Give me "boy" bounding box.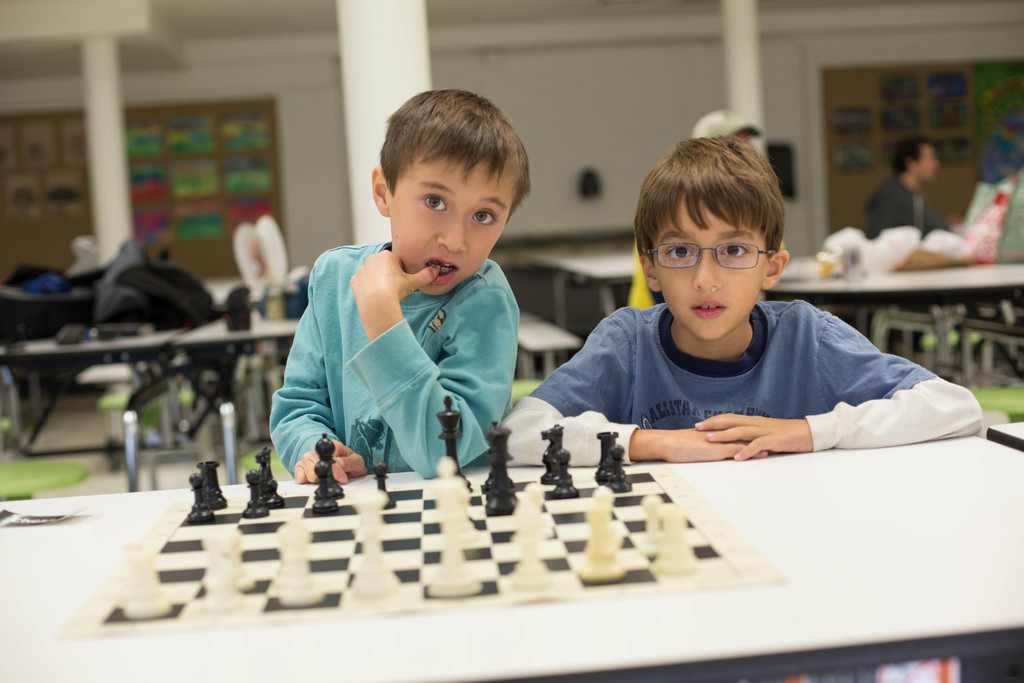
left=491, top=126, right=979, bottom=460.
